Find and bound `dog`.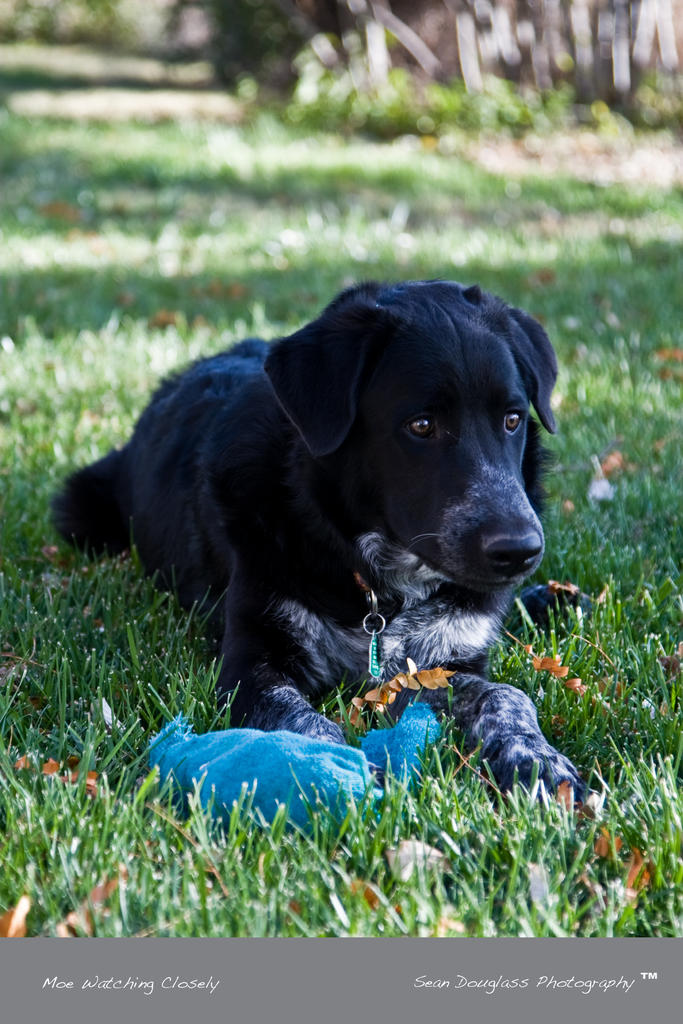
Bound: {"x1": 46, "y1": 279, "x2": 568, "y2": 797}.
